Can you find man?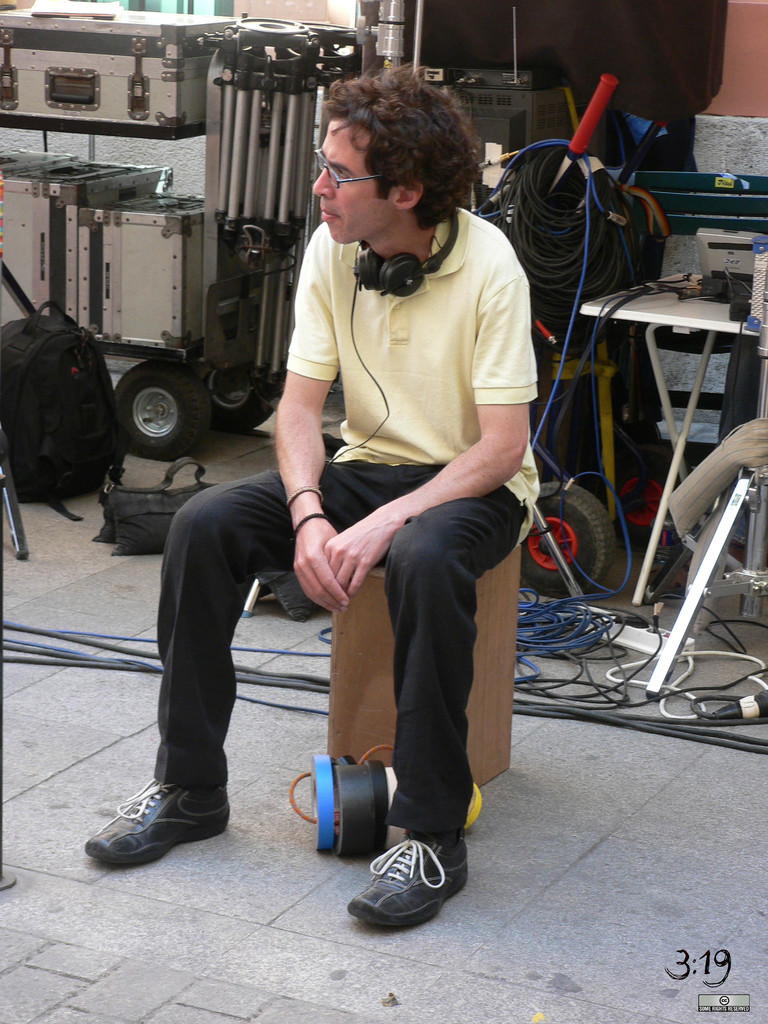
Yes, bounding box: x1=198 y1=74 x2=564 y2=895.
